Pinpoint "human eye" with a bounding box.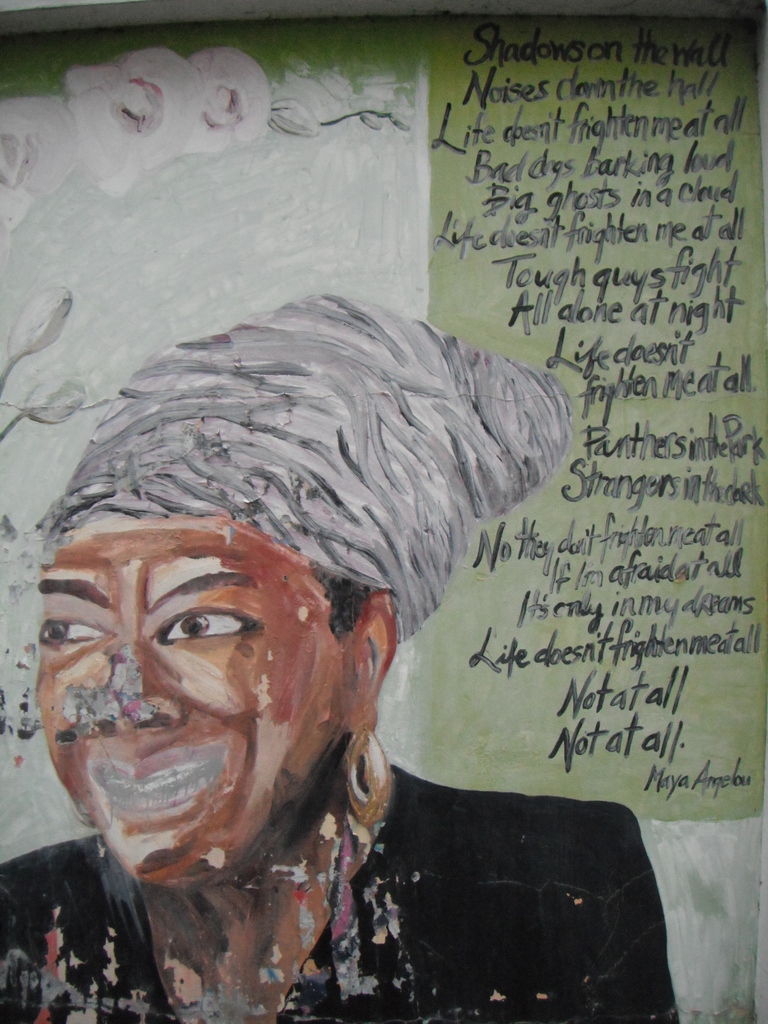
<bbox>152, 604, 258, 646</bbox>.
